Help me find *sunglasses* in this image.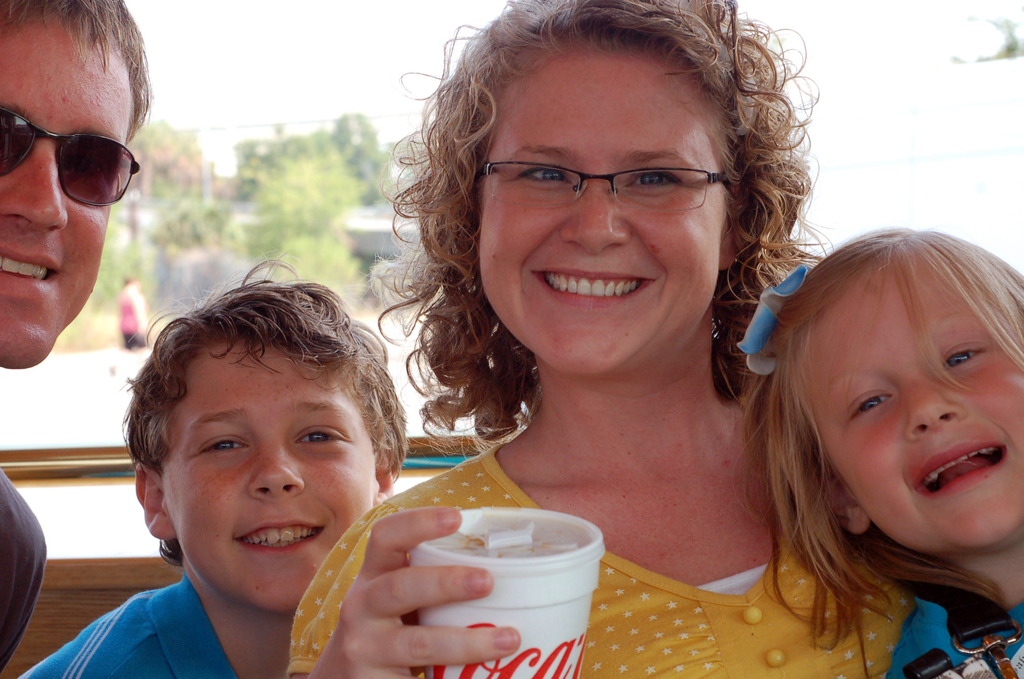
Found it: <bbox>0, 107, 152, 209</bbox>.
